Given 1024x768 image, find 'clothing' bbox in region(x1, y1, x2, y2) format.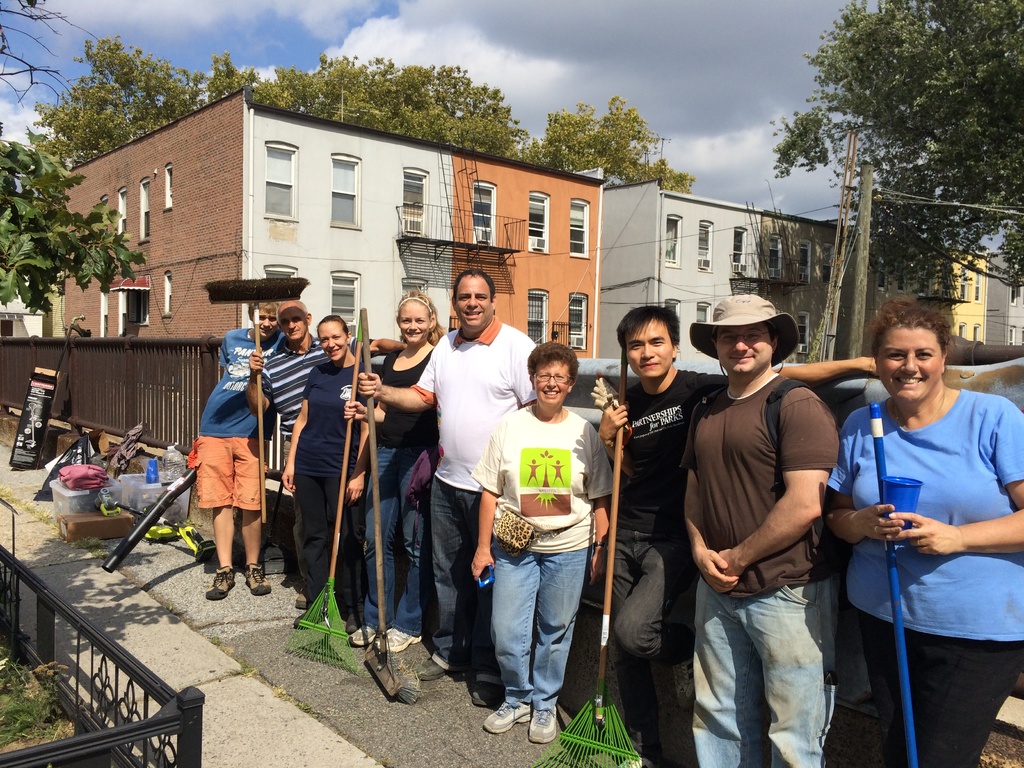
region(355, 337, 437, 639).
